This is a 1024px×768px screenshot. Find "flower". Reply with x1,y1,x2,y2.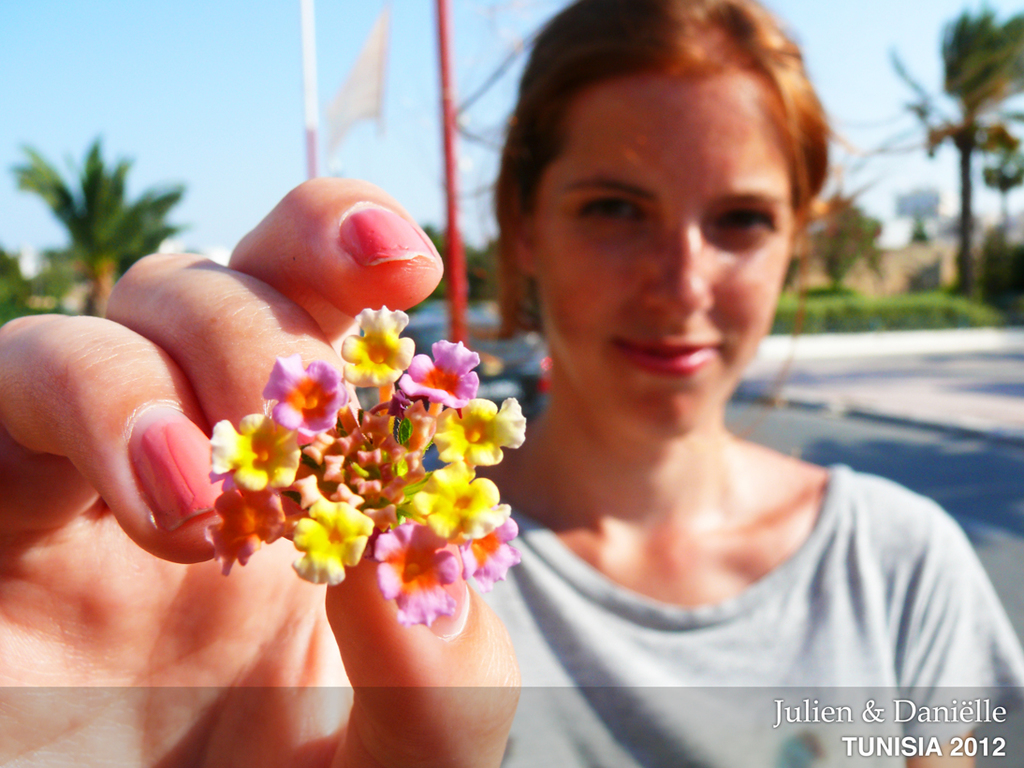
262,351,347,432.
